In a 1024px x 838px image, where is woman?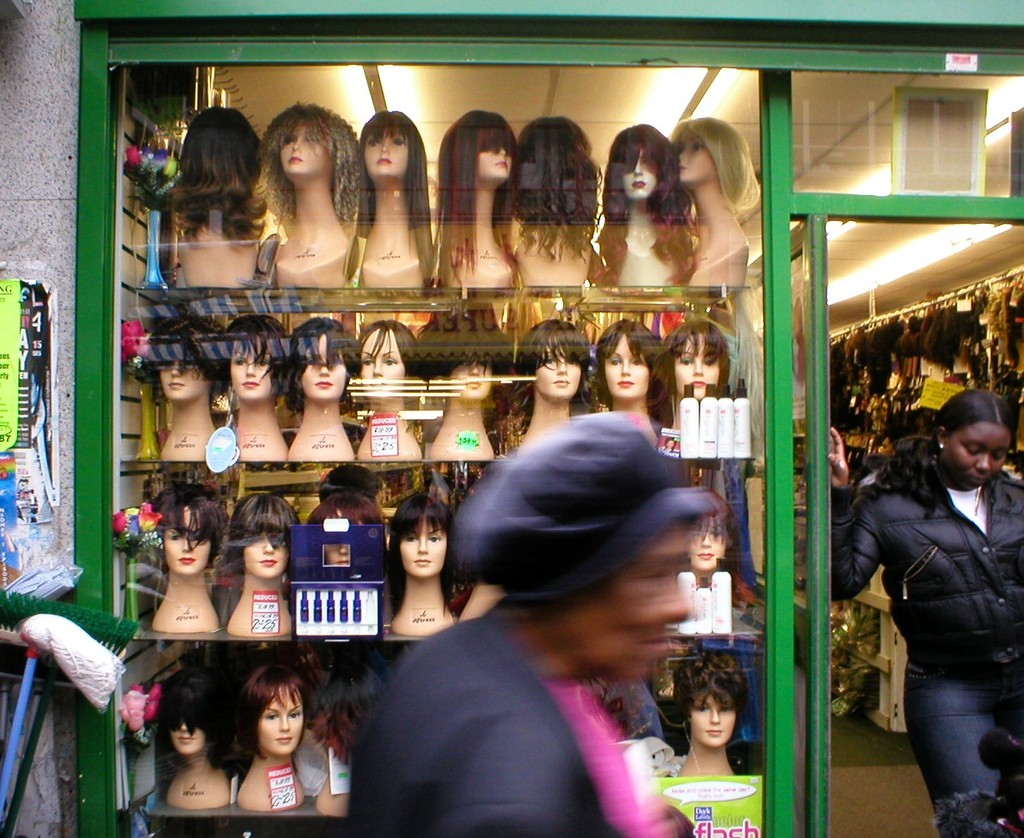
pyautogui.locateOnScreen(503, 308, 591, 455).
